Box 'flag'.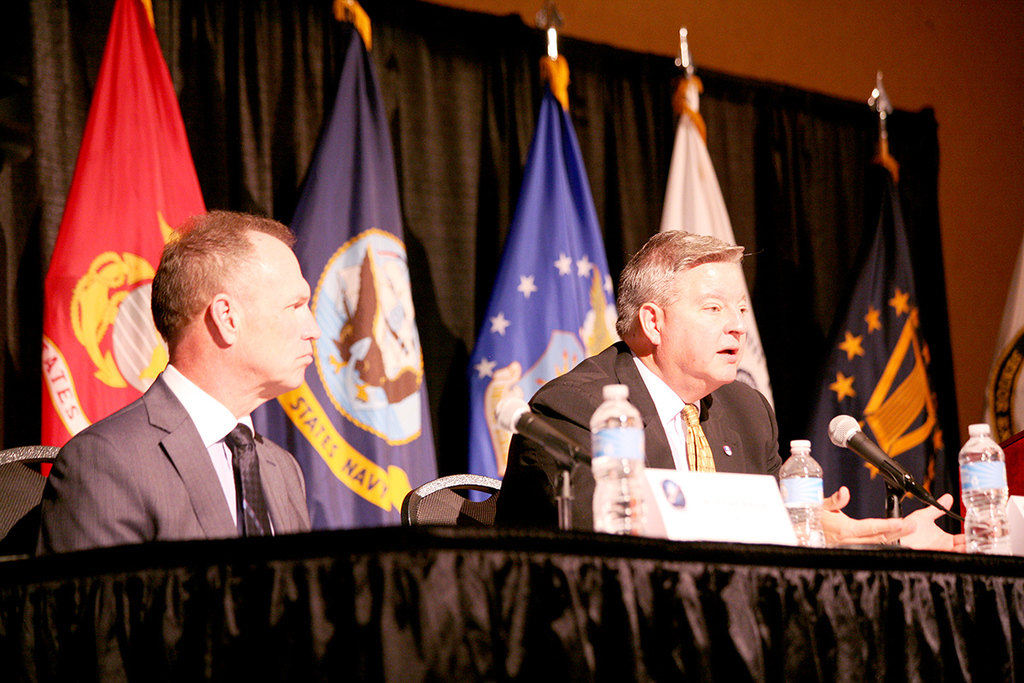
pyautogui.locateOnScreen(32, 15, 189, 424).
